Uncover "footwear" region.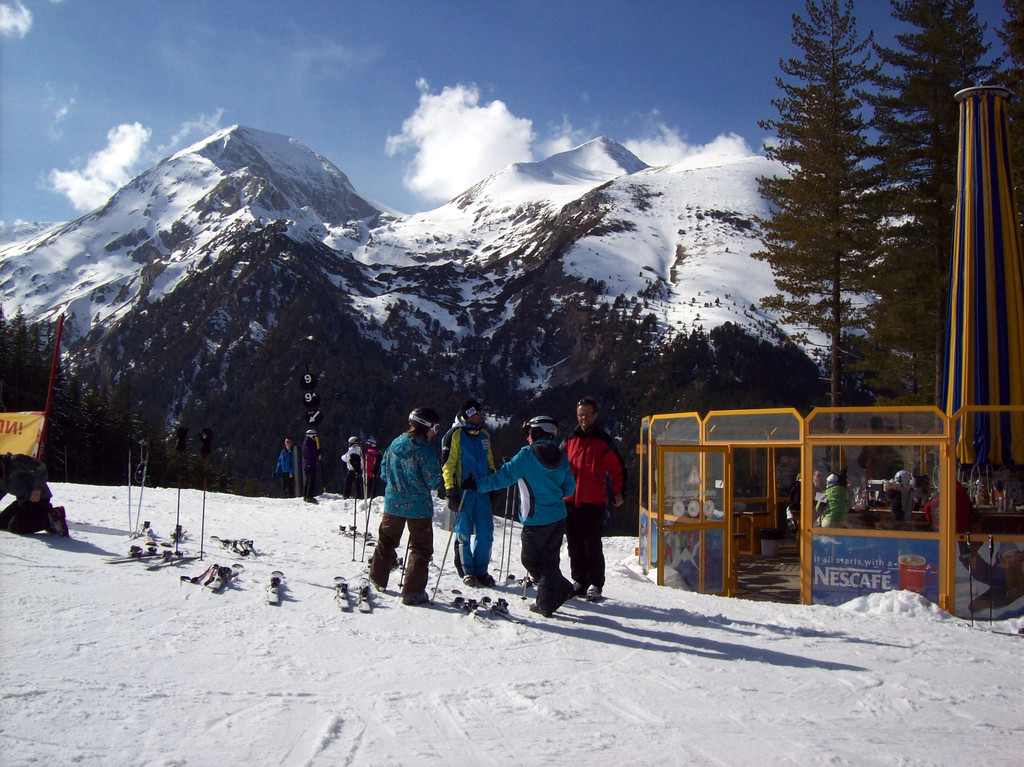
Uncovered: {"x1": 579, "y1": 578, "x2": 609, "y2": 607}.
